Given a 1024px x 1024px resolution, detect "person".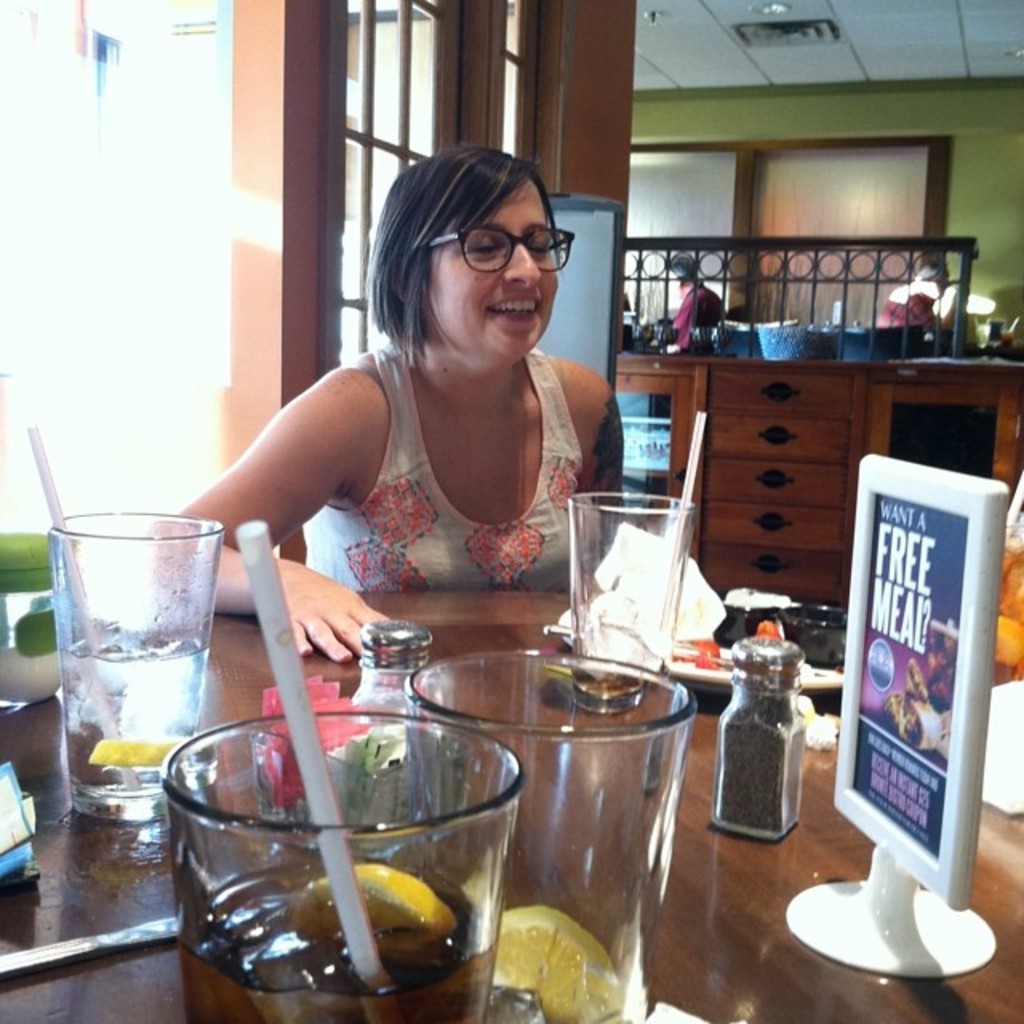
<region>874, 256, 942, 323</region>.
